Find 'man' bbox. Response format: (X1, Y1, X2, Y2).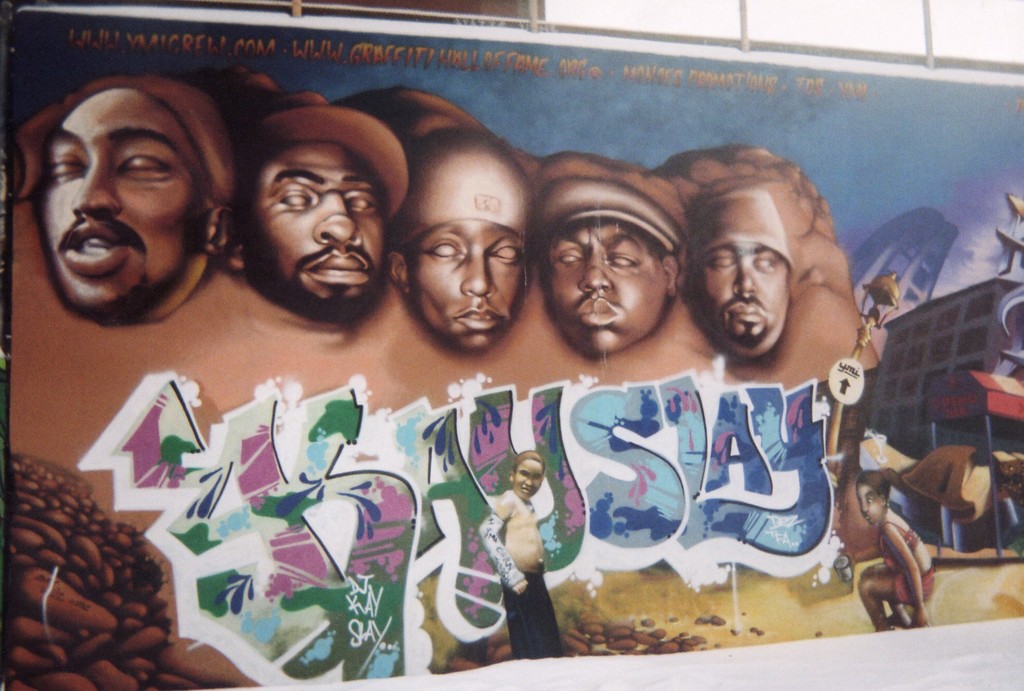
(8, 61, 247, 329).
